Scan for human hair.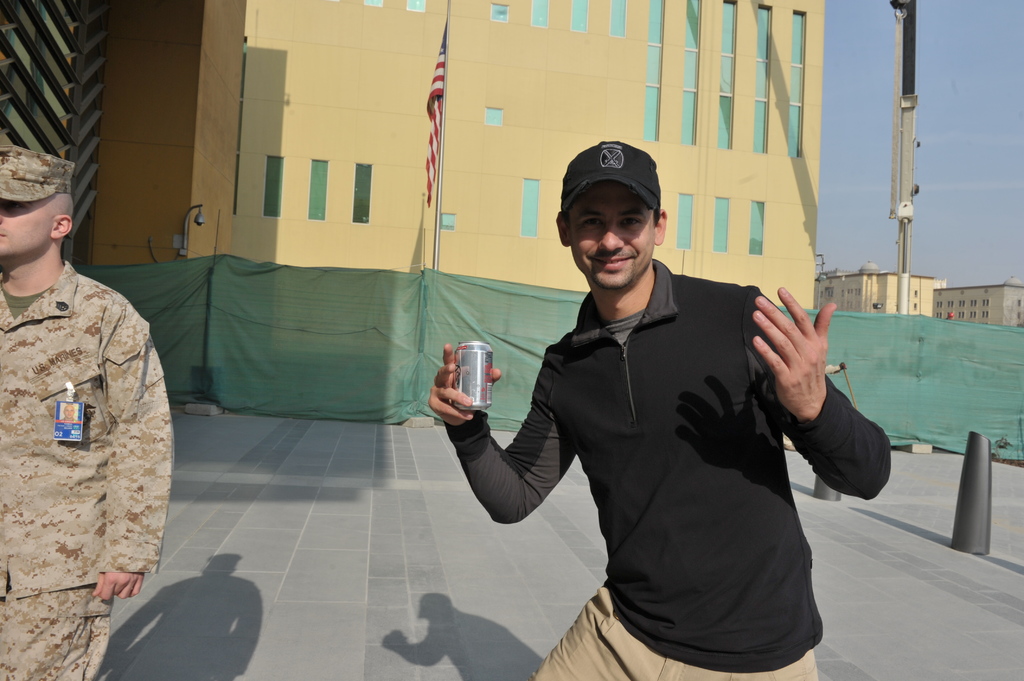
Scan result: {"left": 45, "top": 191, "right": 71, "bottom": 214}.
